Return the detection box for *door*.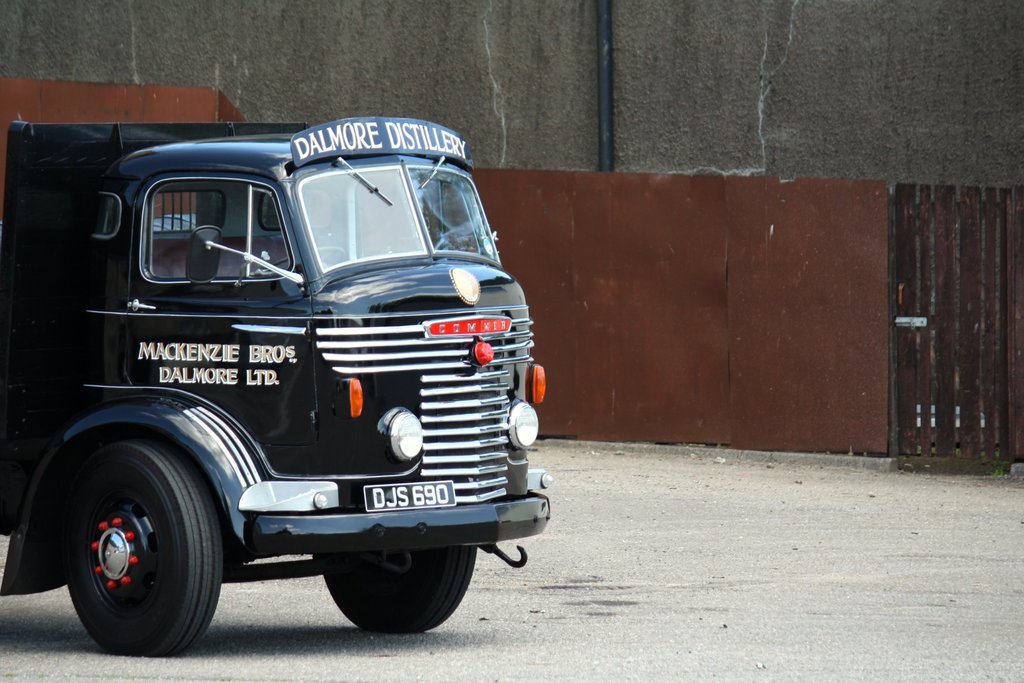
bbox=(895, 185, 1023, 461).
